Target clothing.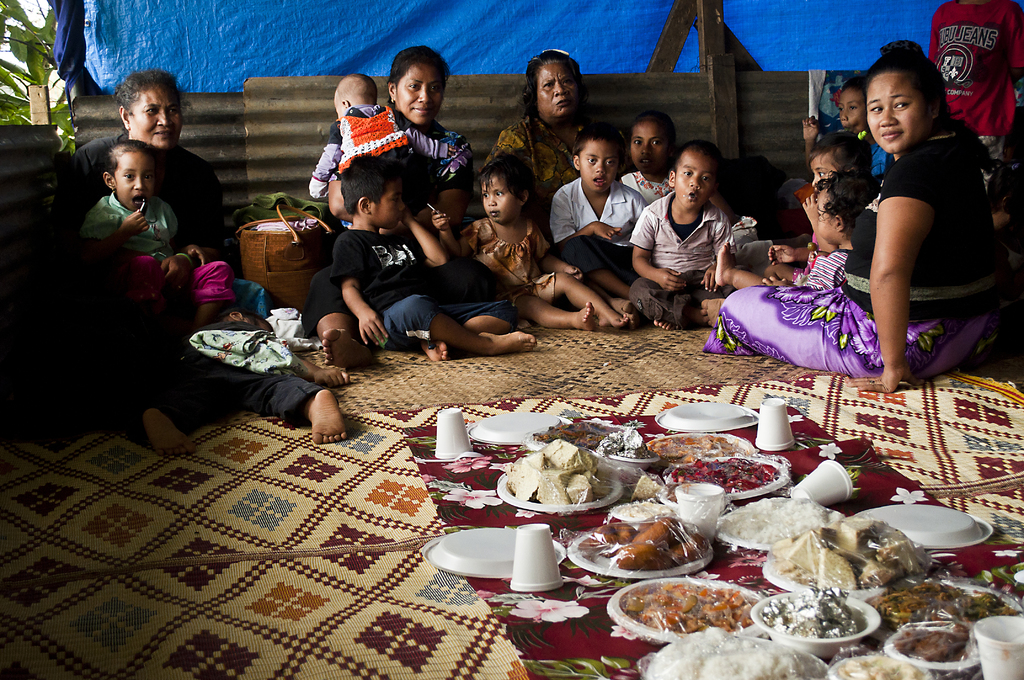
Target region: {"x1": 329, "y1": 105, "x2": 420, "y2": 171}.
